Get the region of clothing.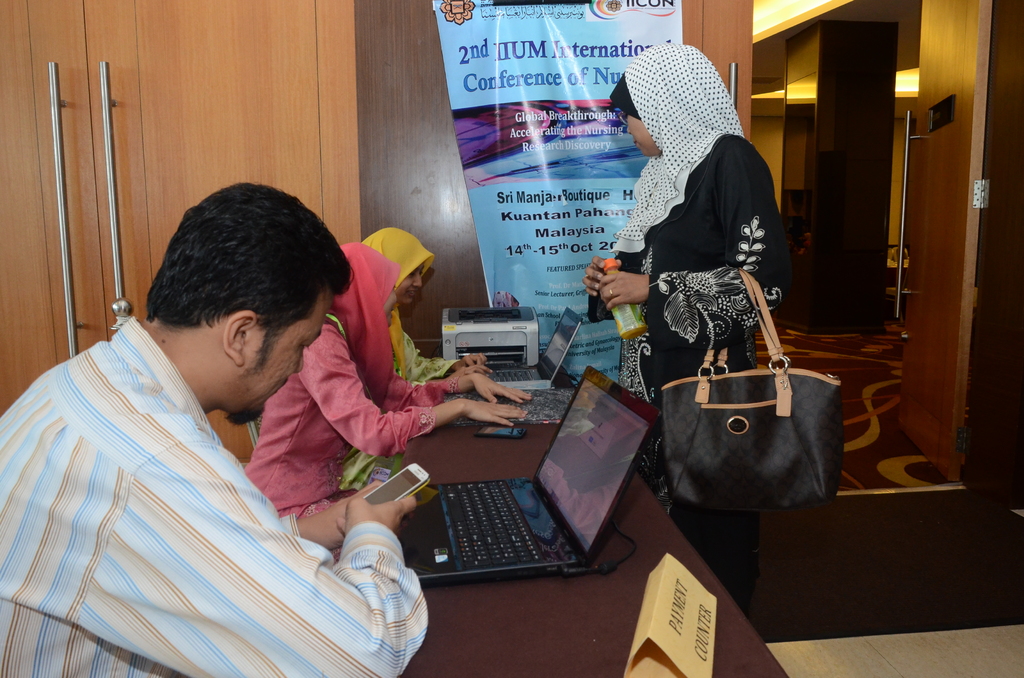
bbox(365, 221, 452, 385).
